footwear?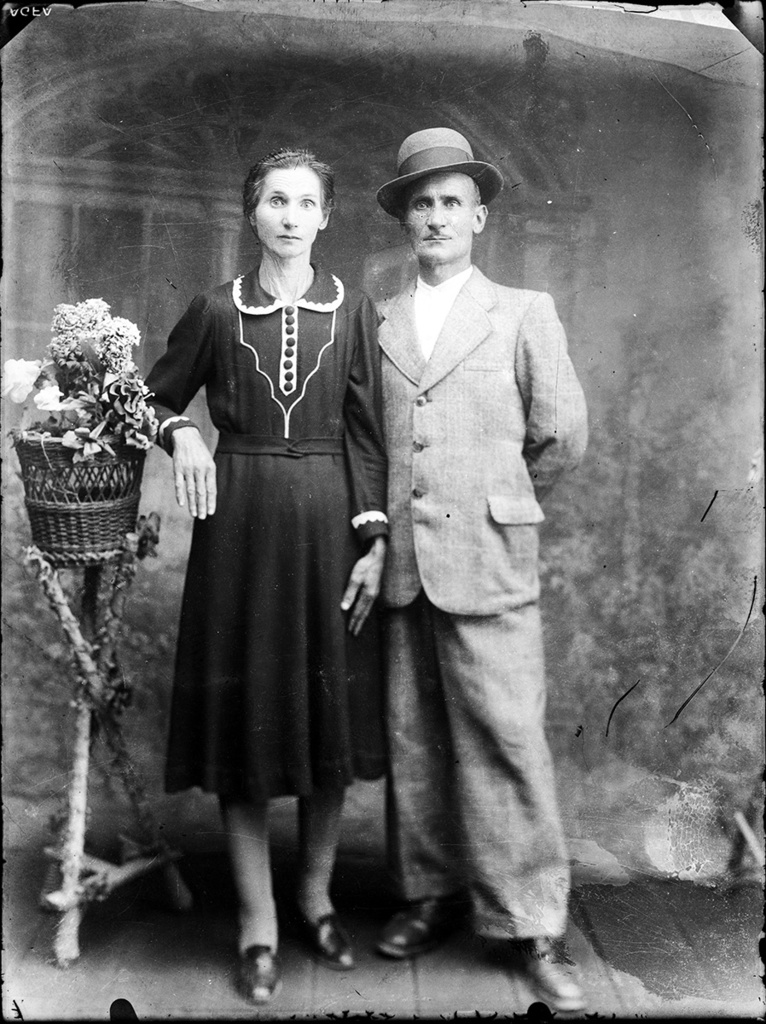
[x1=525, y1=940, x2=598, y2=1008]
